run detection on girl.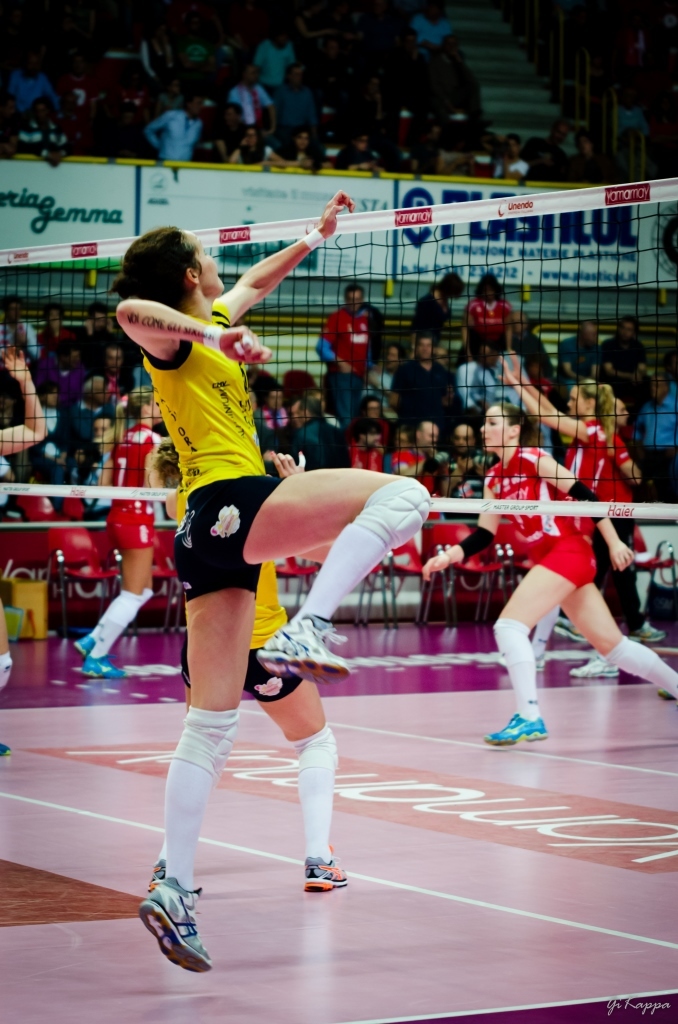
Result: <region>427, 402, 677, 750</region>.
